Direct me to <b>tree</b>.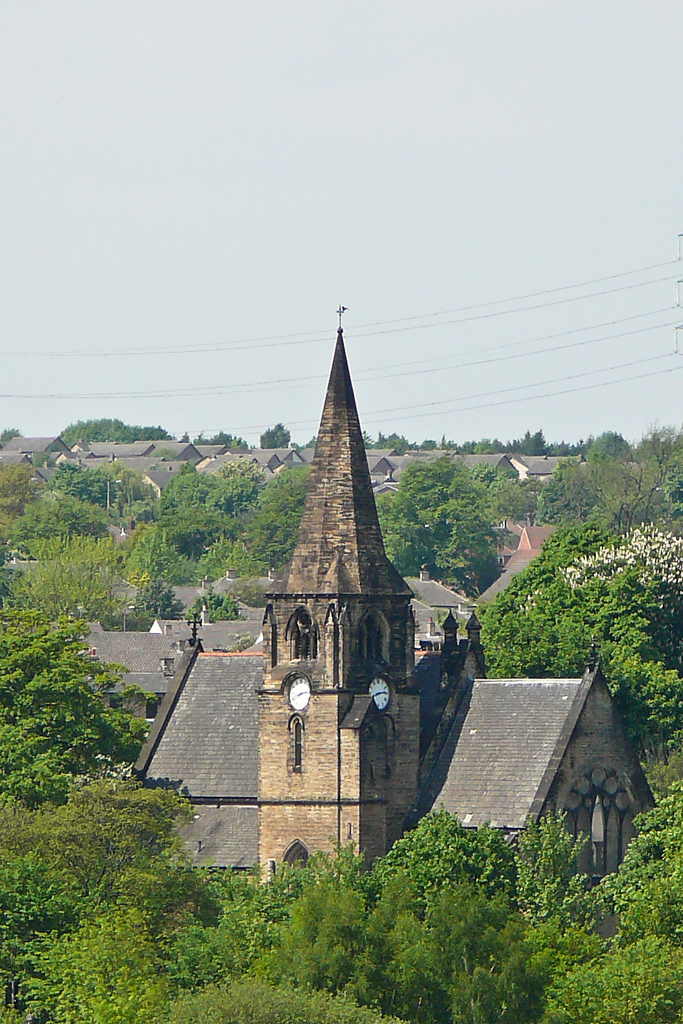
Direction: 4:776:196:1023.
